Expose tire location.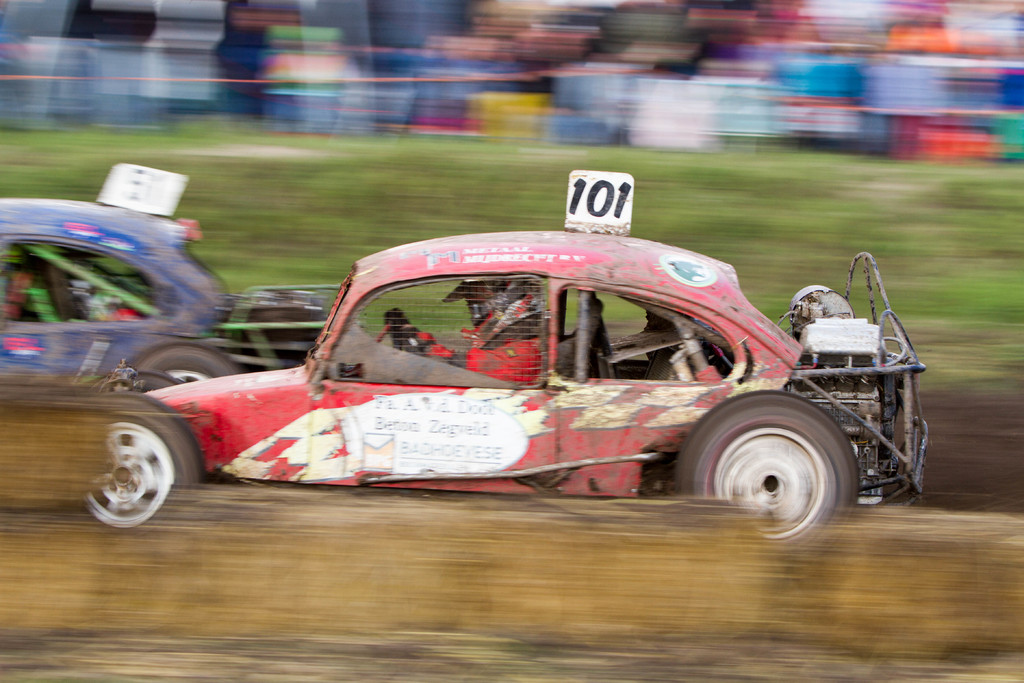
Exposed at [120, 348, 236, 388].
